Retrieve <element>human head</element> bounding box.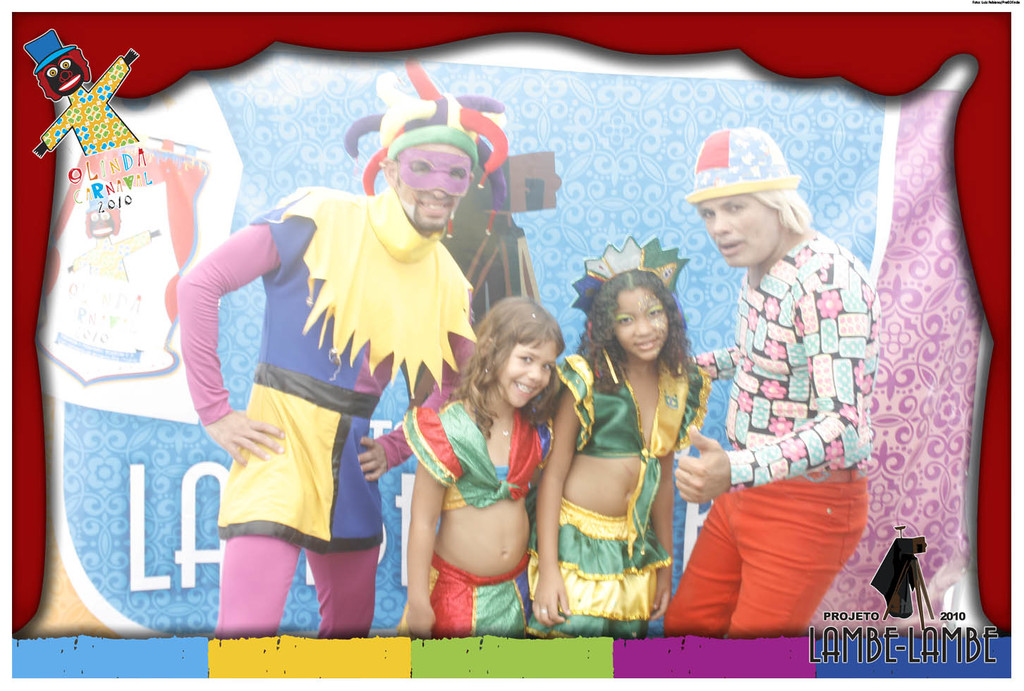
Bounding box: region(476, 298, 563, 405).
